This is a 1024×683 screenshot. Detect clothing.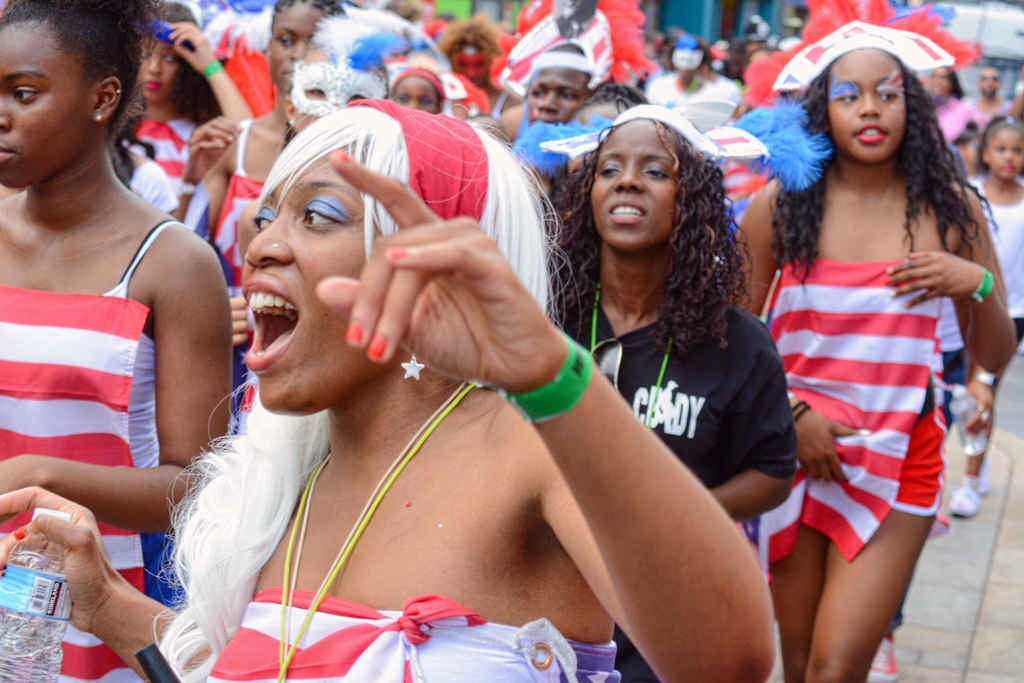
(745,255,948,569).
